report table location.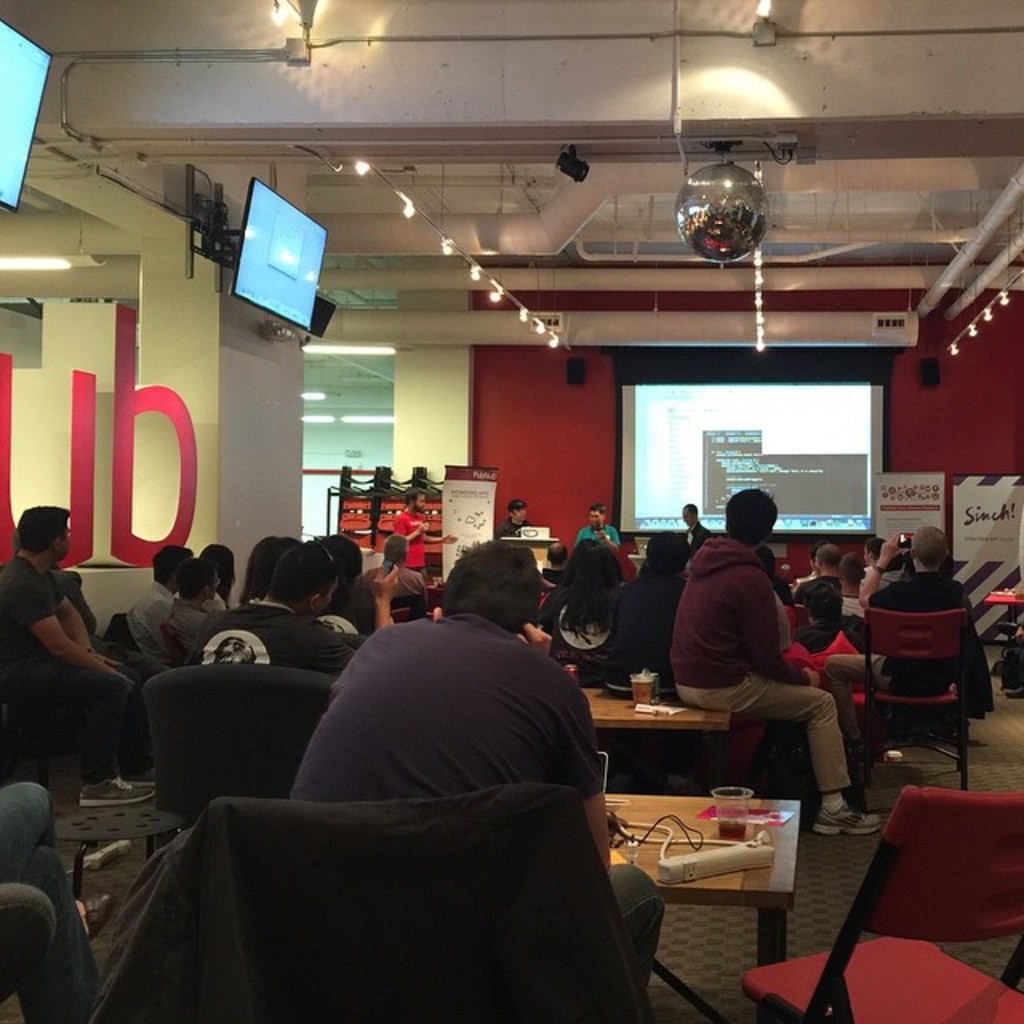
Report: [602, 794, 795, 1022].
